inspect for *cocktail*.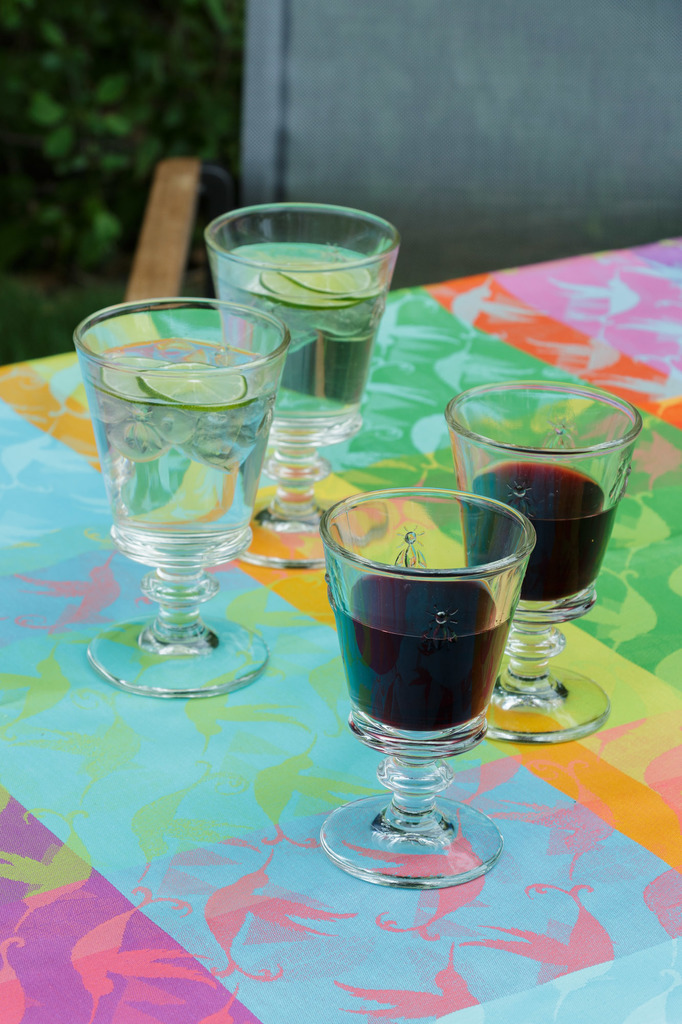
Inspection: x1=204, y1=204, x2=402, y2=567.
